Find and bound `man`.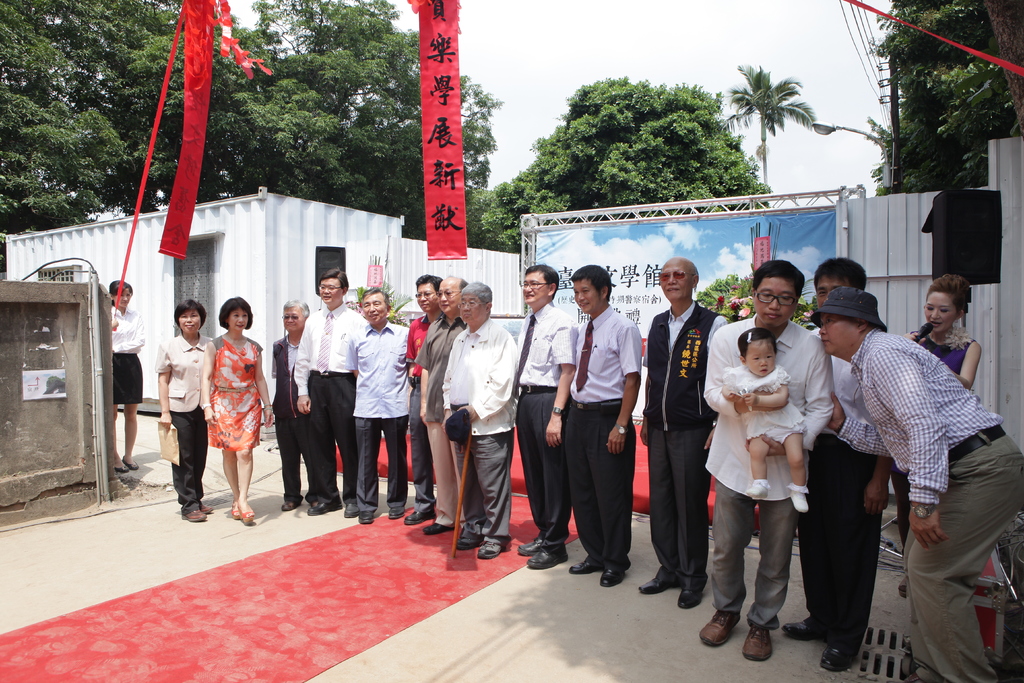
Bound: 514 263 580 571.
